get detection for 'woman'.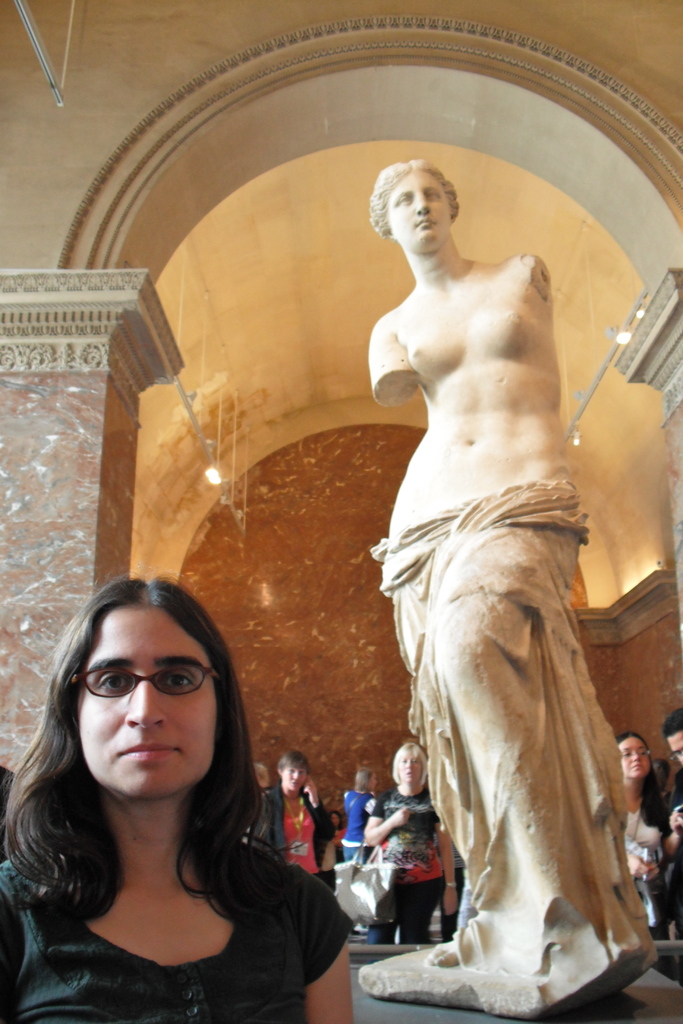
Detection: box(365, 746, 465, 948).
